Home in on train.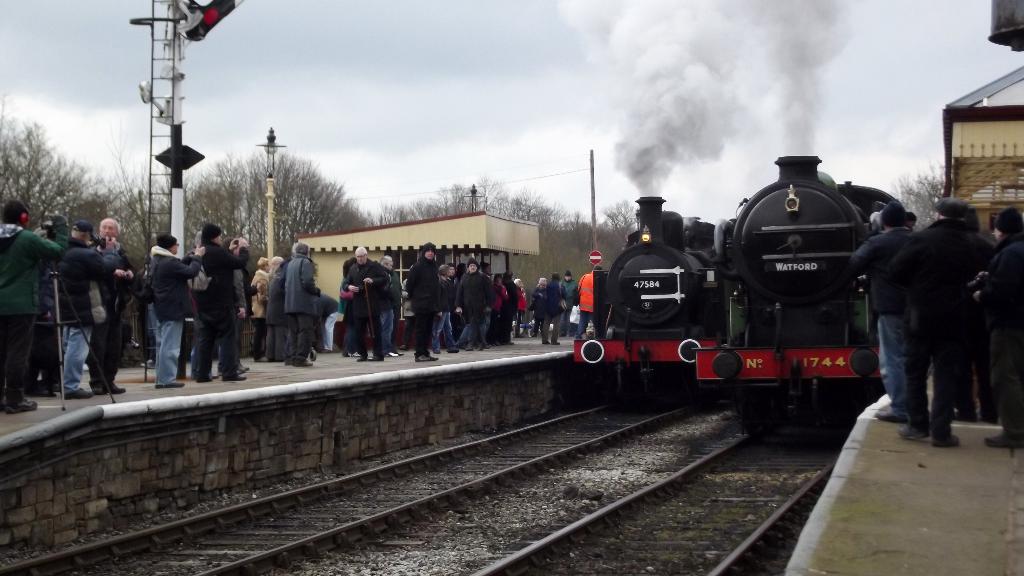
Homed in at box(563, 183, 729, 404).
